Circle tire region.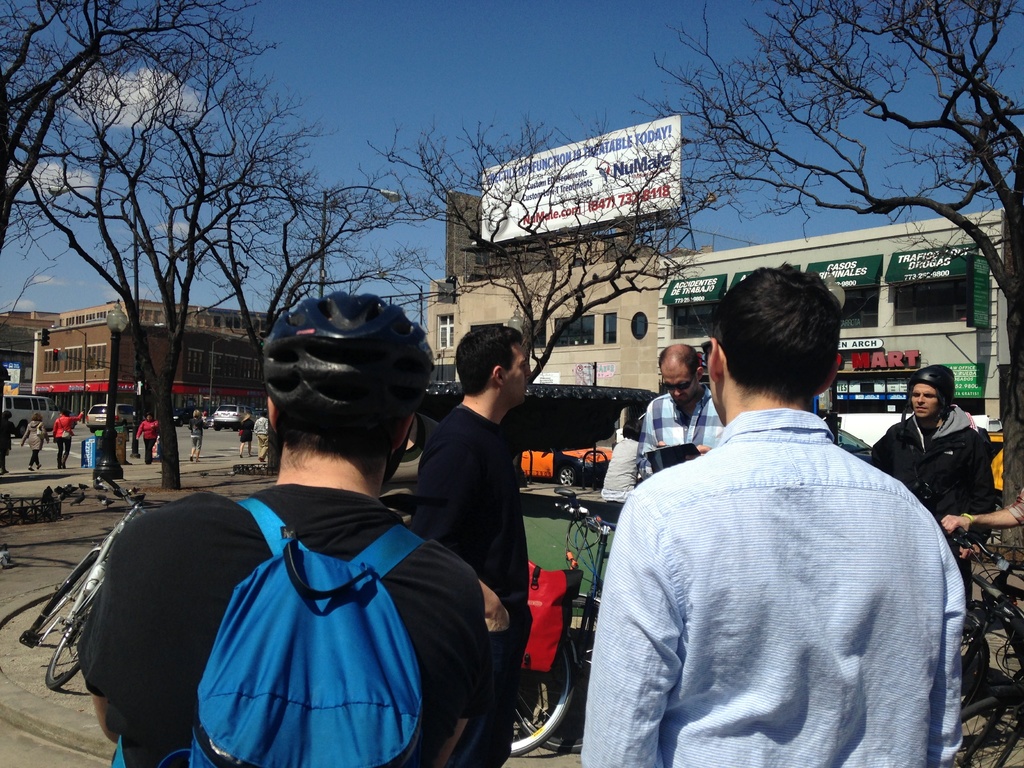
Region: x1=16 y1=422 x2=28 y2=440.
